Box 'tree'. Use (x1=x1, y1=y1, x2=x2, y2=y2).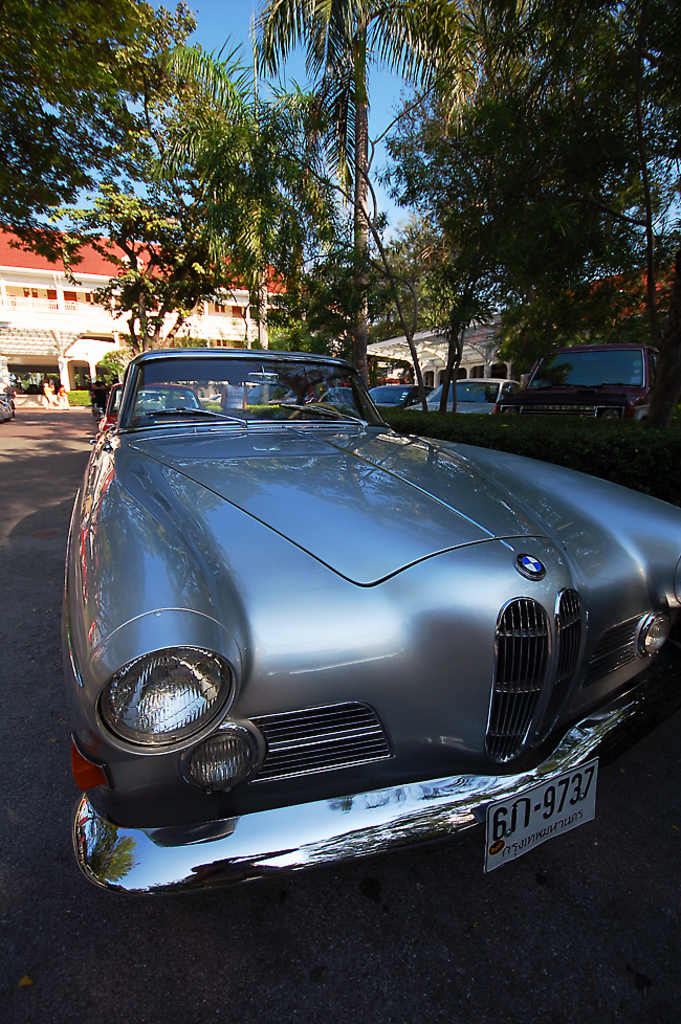
(x1=83, y1=339, x2=211, y2=413).
